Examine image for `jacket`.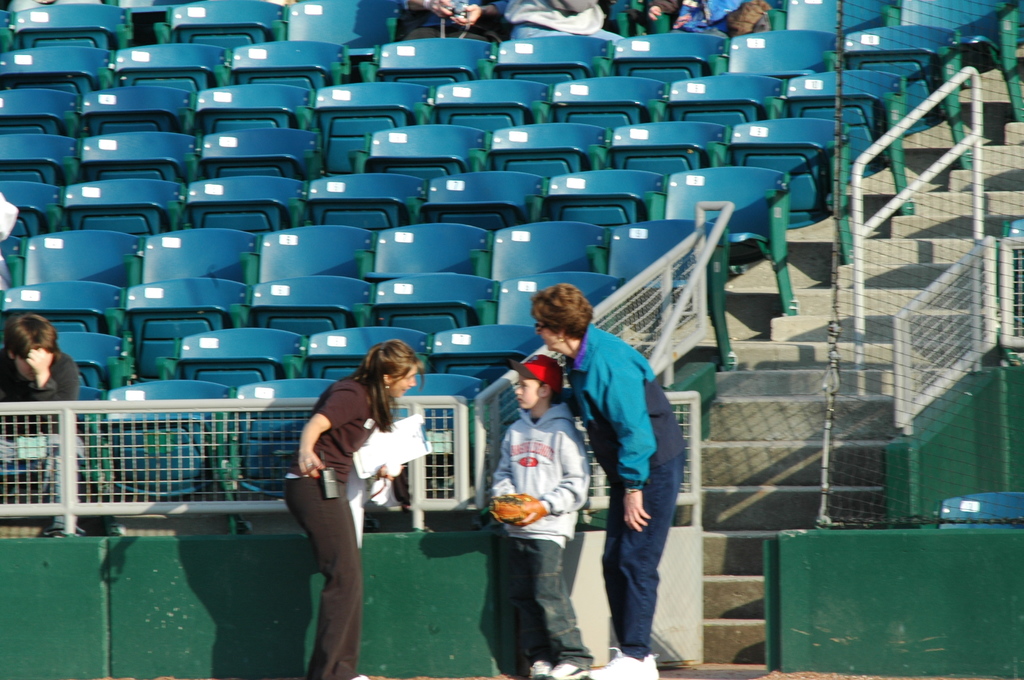
Examination result: pyautogui.locateOnScreen(552, 321, 687, 483).
